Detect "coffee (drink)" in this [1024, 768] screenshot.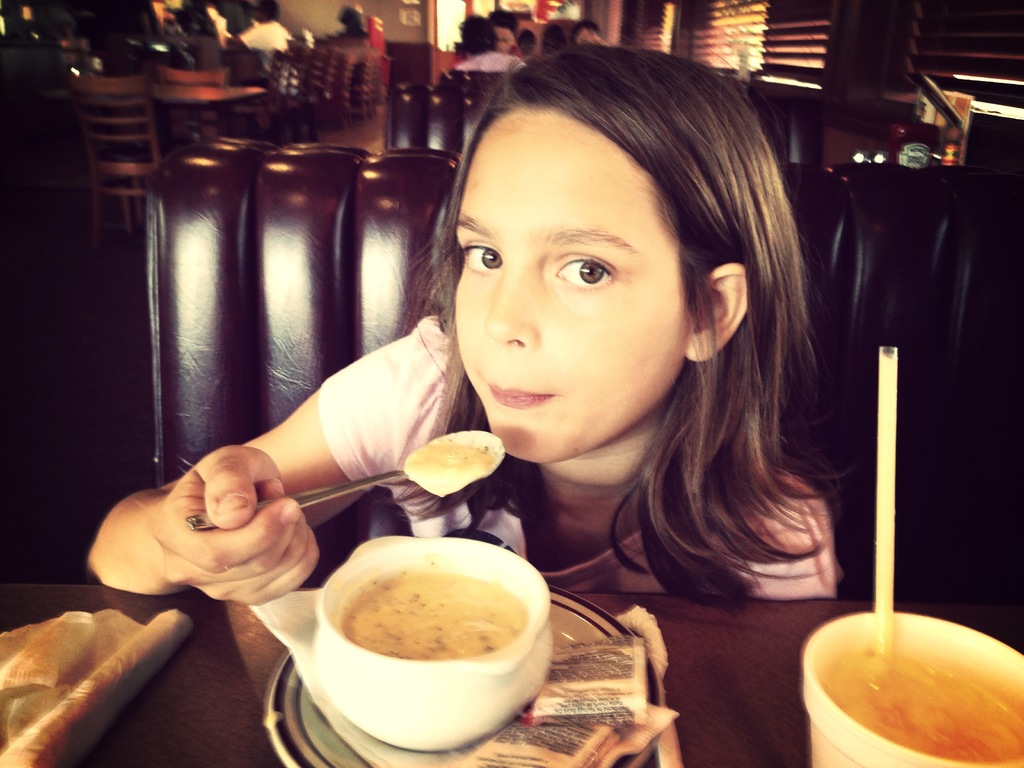
Detection: x1=335 y1=564 x2=536 y2=658.
